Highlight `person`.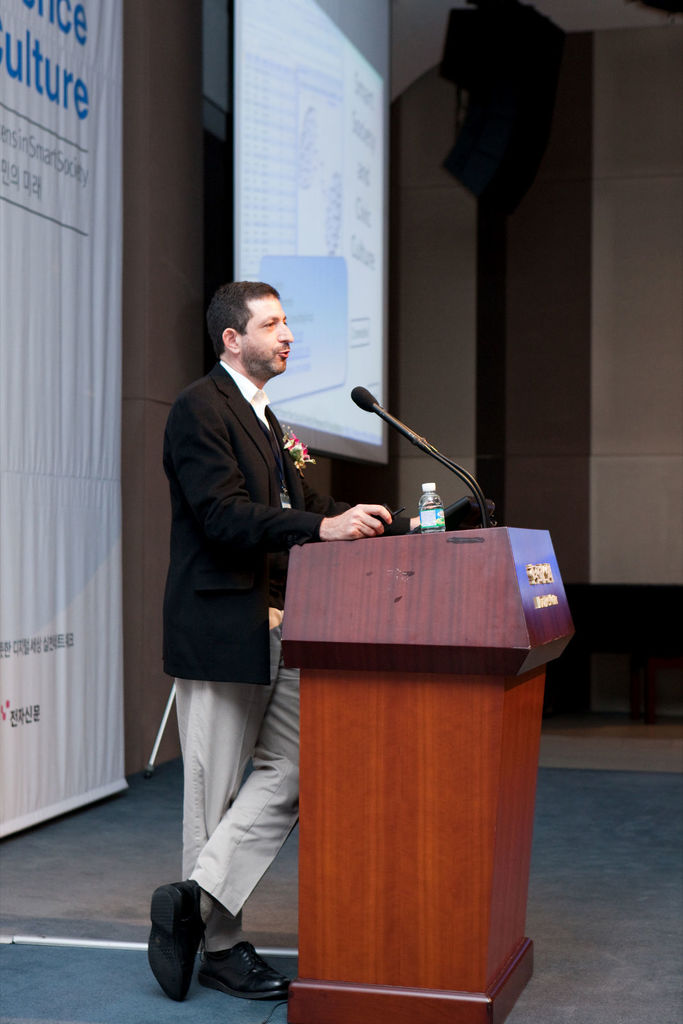
Highlighted region: [152,245,353,980].
